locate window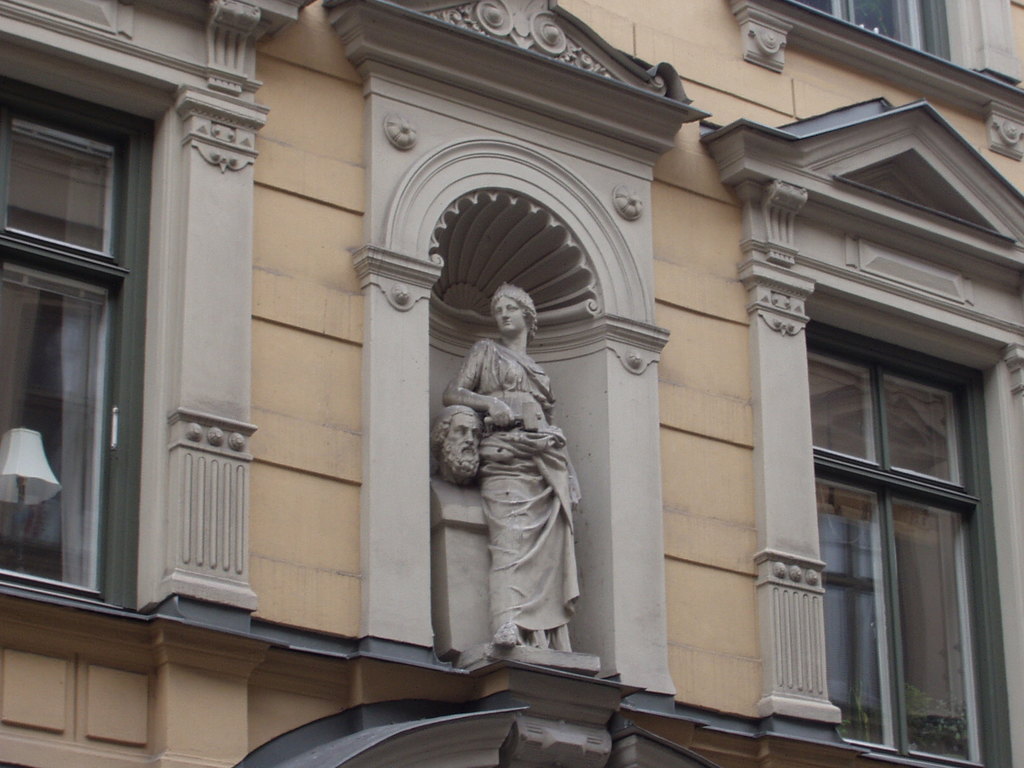
0/69/140/611
